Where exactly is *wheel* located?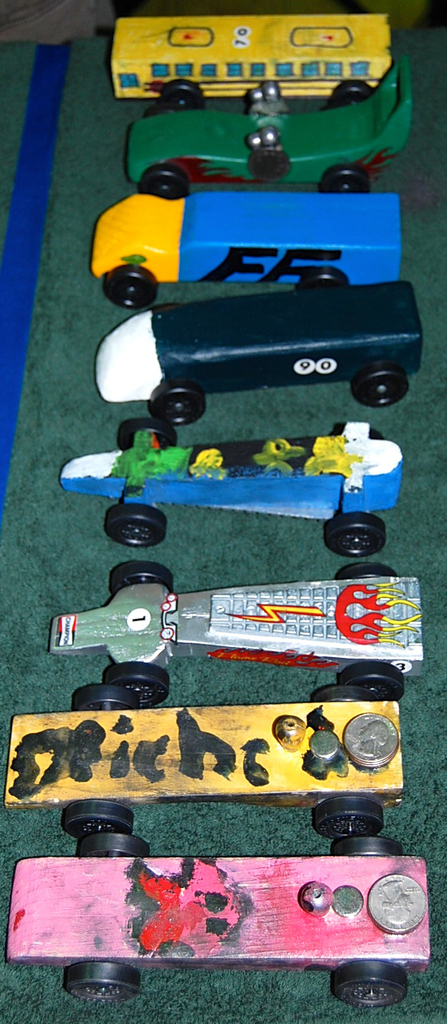
Its bounding box is bbox(152, 384, 206, 426).
